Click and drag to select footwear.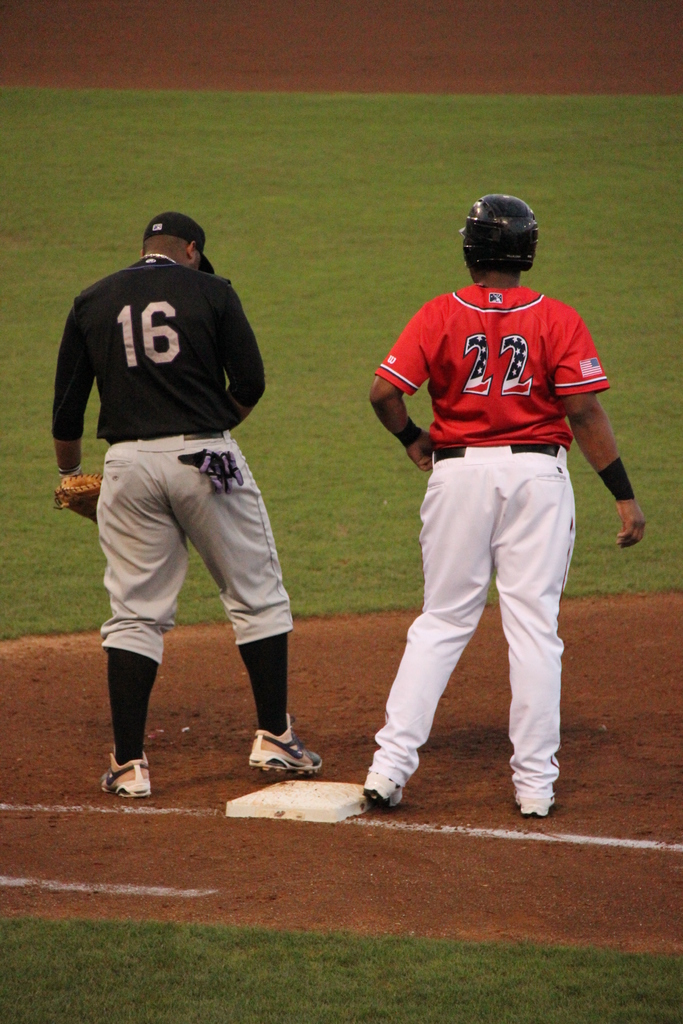
Selection: {"x1": 359, "y1": 767, "x2": 404, "y2": 811}.
